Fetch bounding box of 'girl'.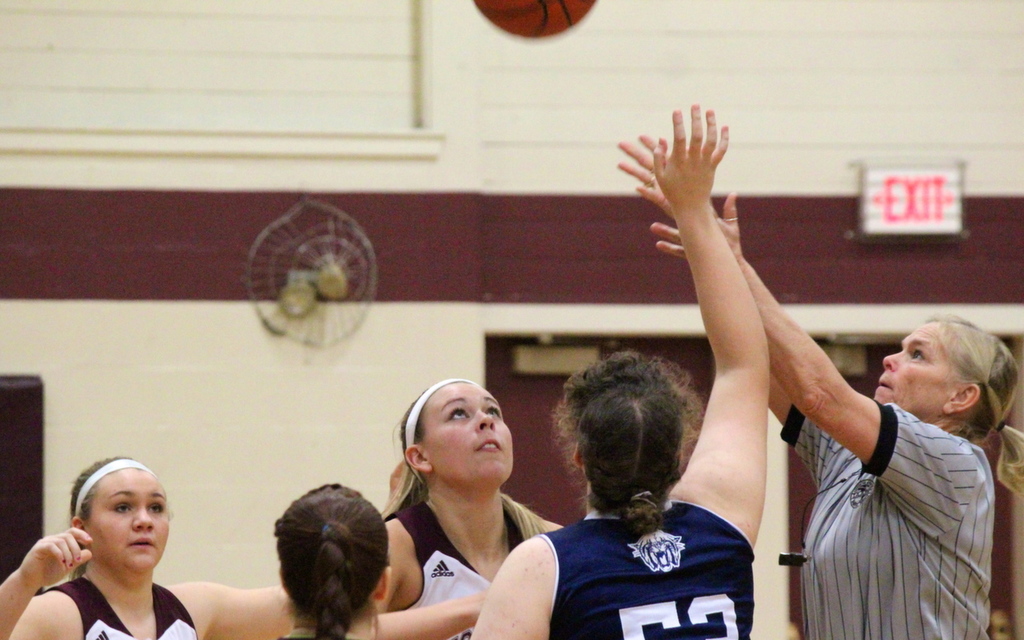
Bbox: select_region(388, 377, 568, 639).
